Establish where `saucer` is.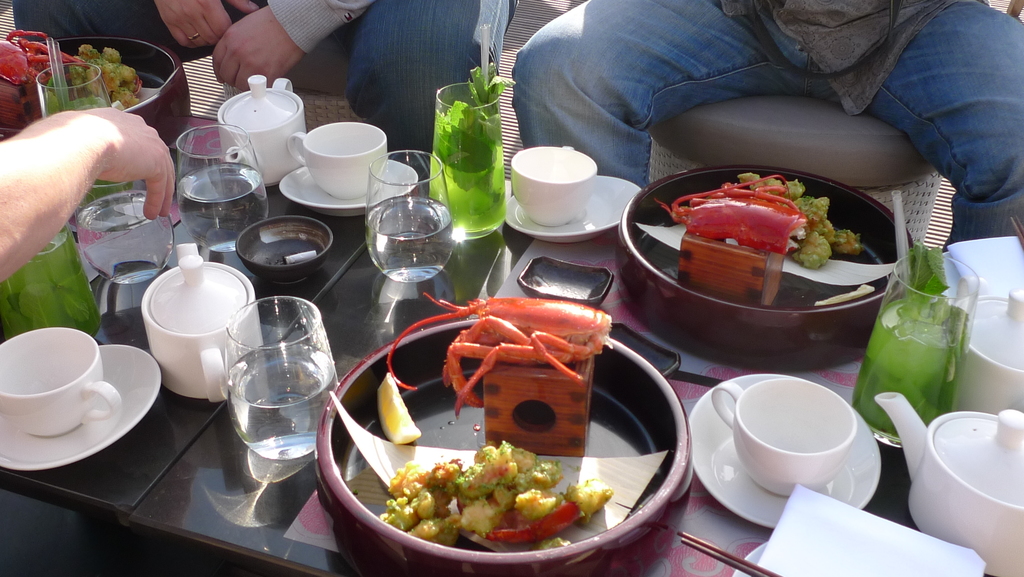
Established at [left=0, top=344, right=161, bottom=473].
